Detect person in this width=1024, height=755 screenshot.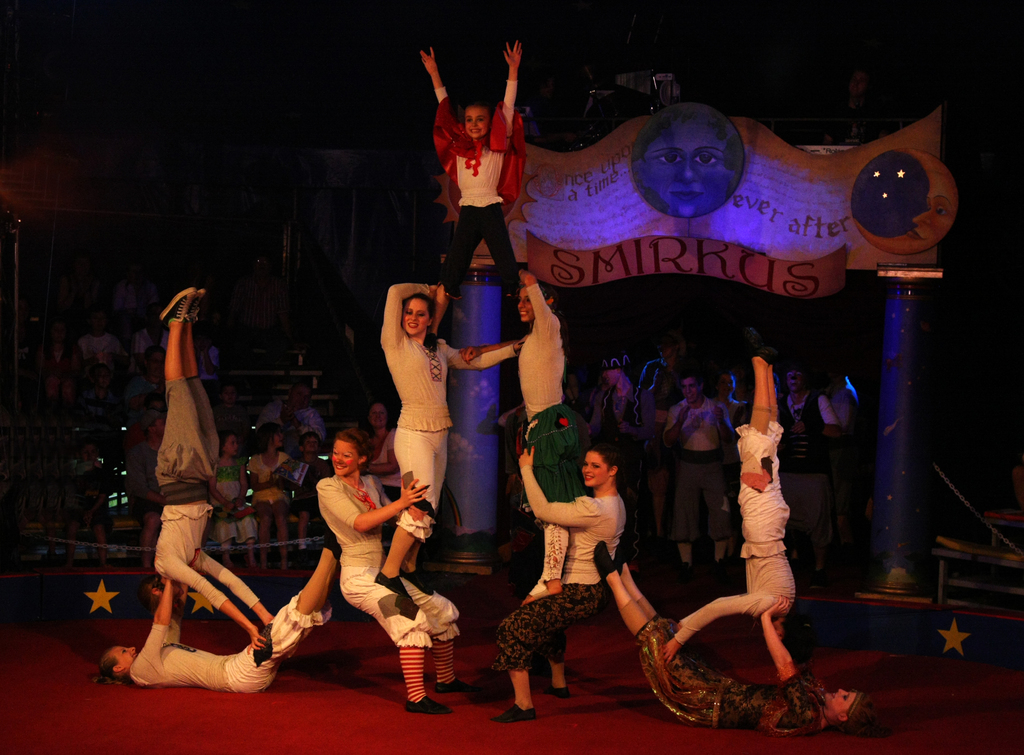
Detection: [x1=421, y1=47, x2=529, y2=310].
